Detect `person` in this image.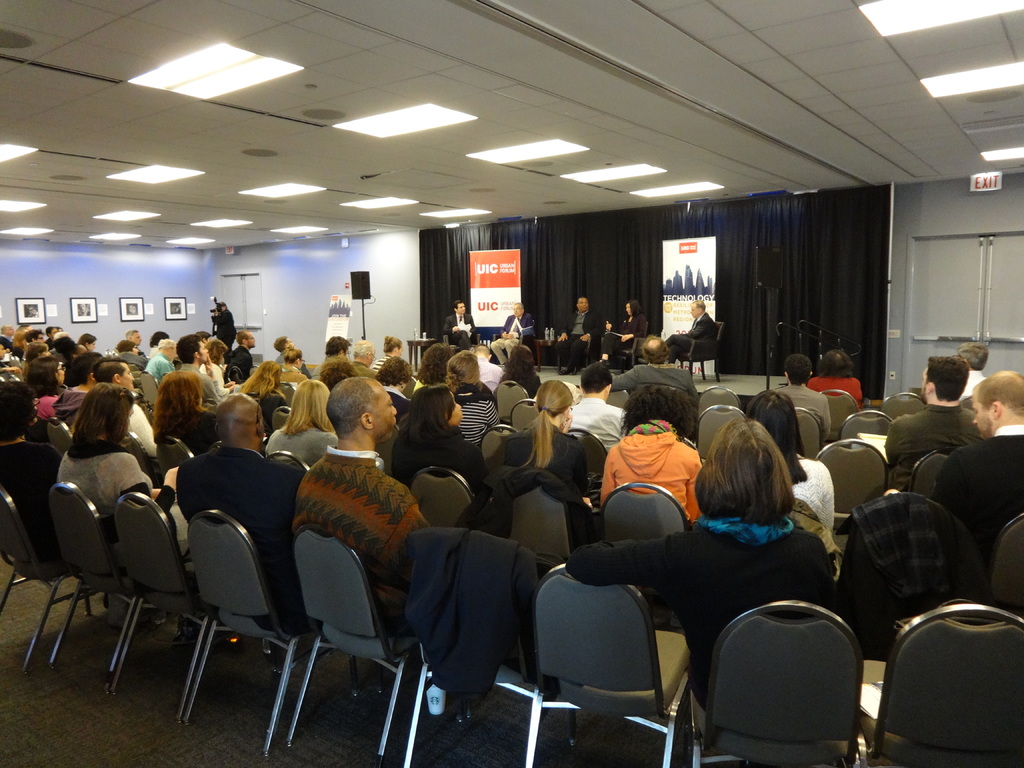
Detection: bbox=(604, 299, 646, 373).
